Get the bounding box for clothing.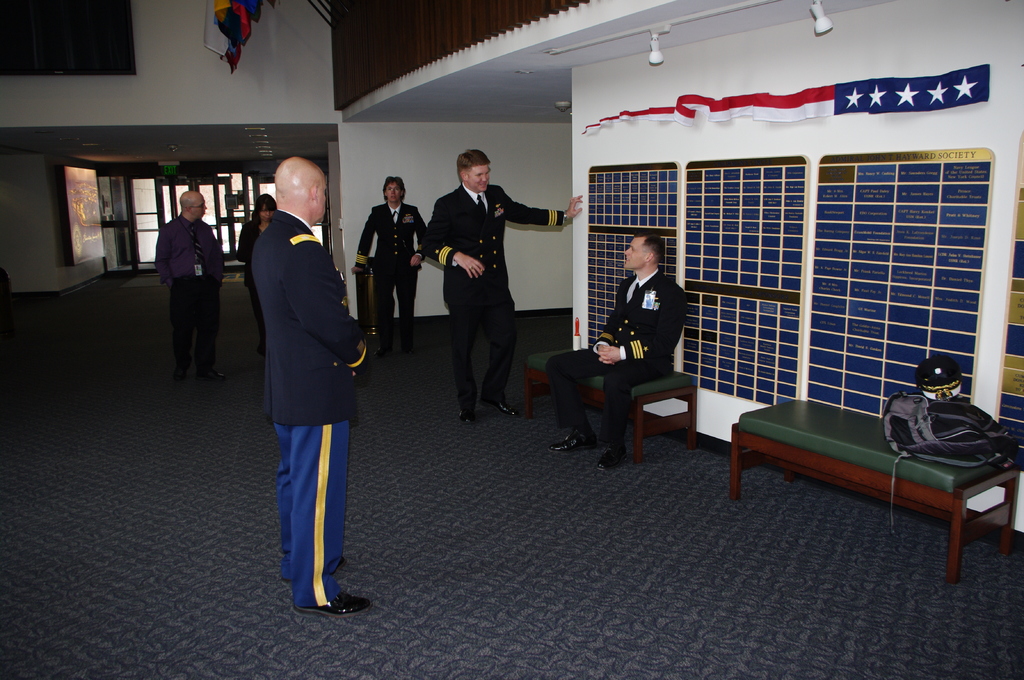
<region>244, 207, 371, 614</region>.
